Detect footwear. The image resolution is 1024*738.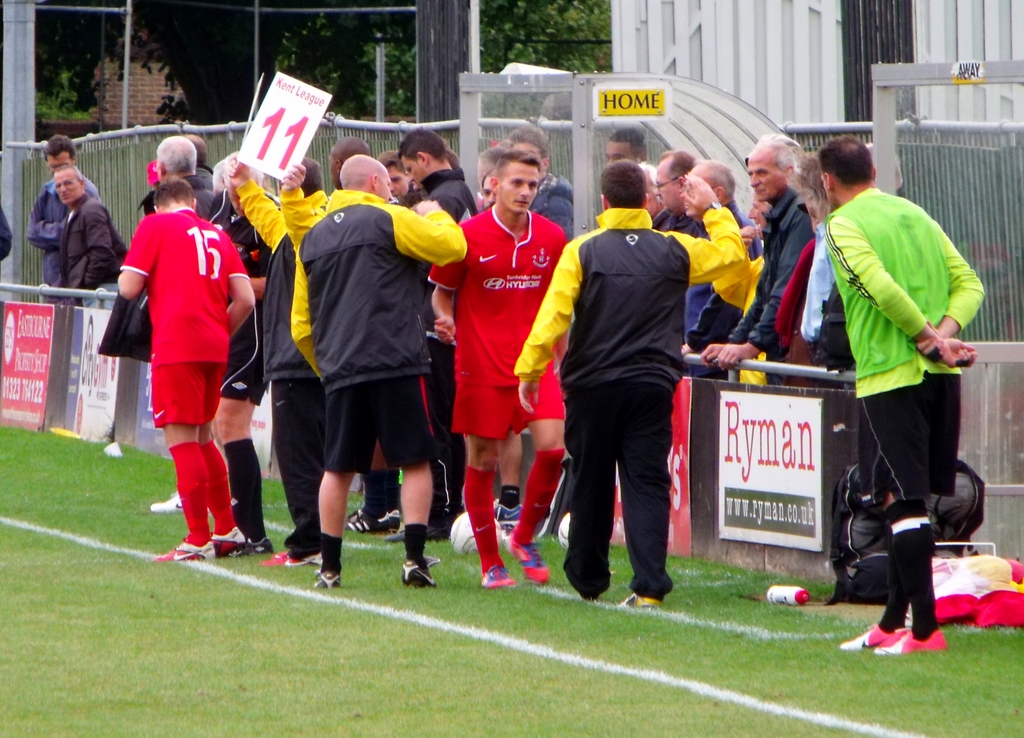
select_region(157, 536, 224, 567).
